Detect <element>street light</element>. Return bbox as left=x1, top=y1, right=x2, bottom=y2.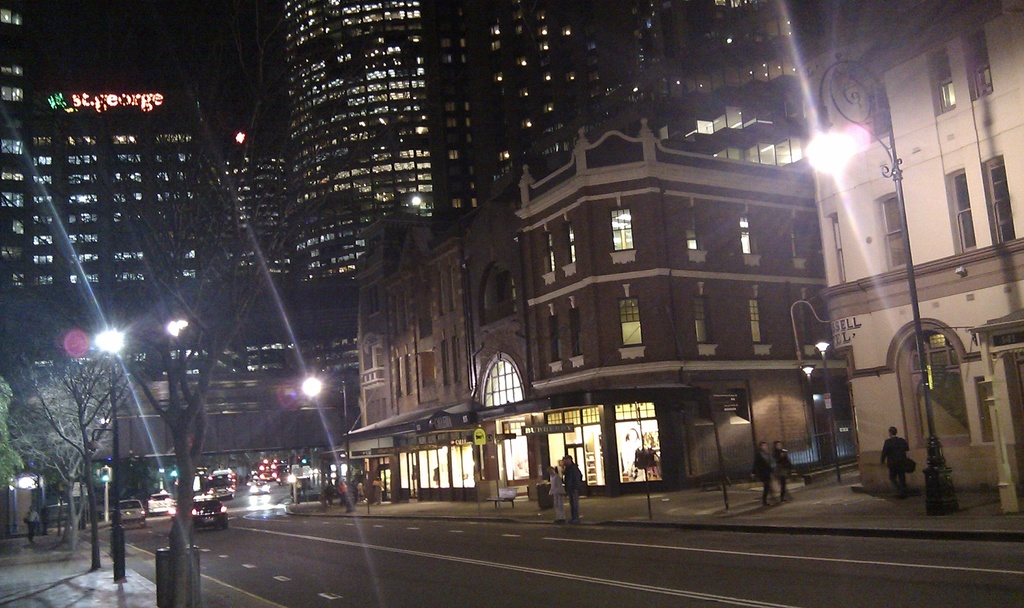
left=797, top=56, right=967, bottom=518.
